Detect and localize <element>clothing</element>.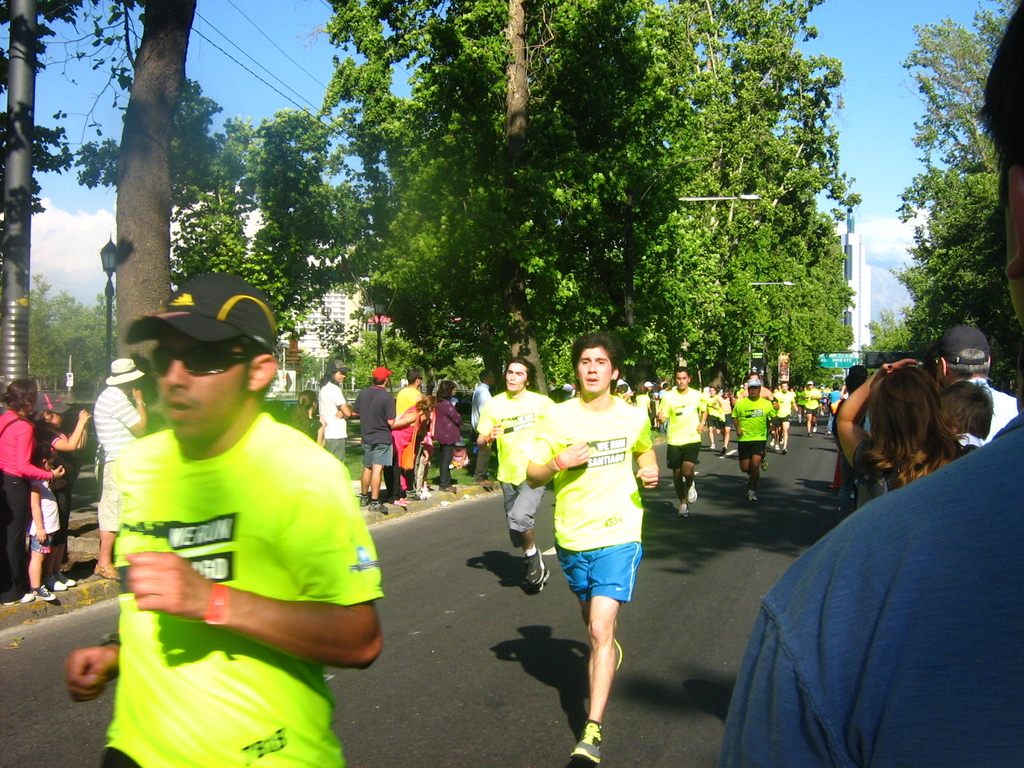
Localized at x1=0, y1=416, x2=52, y2=604.
